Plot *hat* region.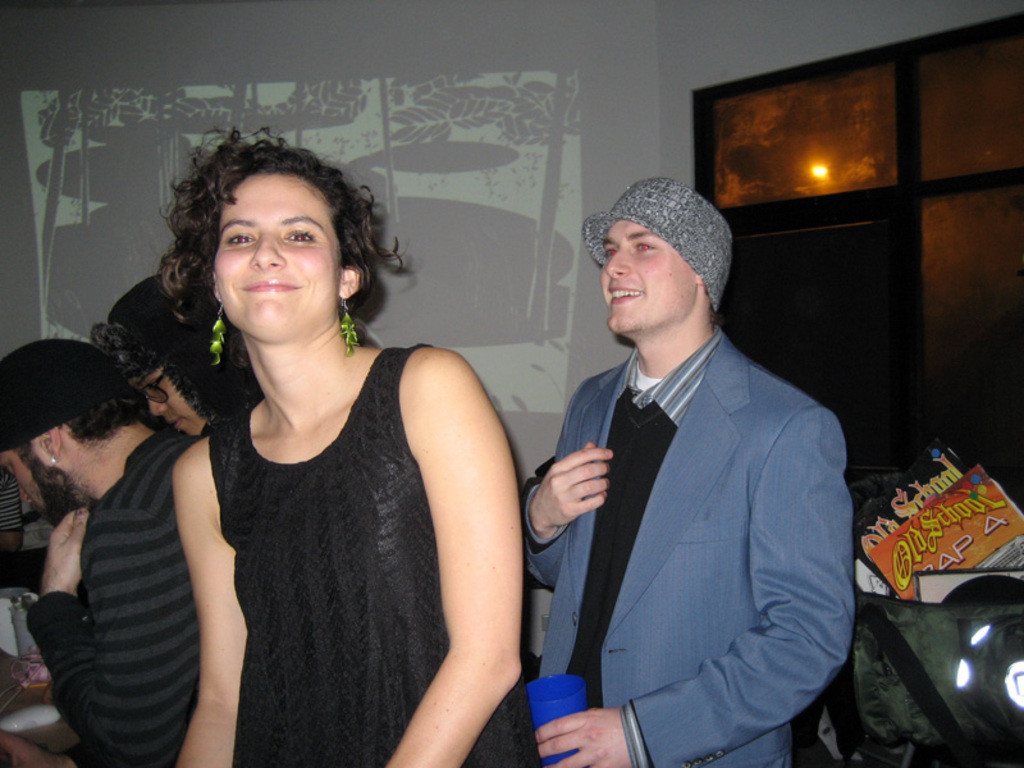
Plotted at bbox(584, 178, 733, 312).
